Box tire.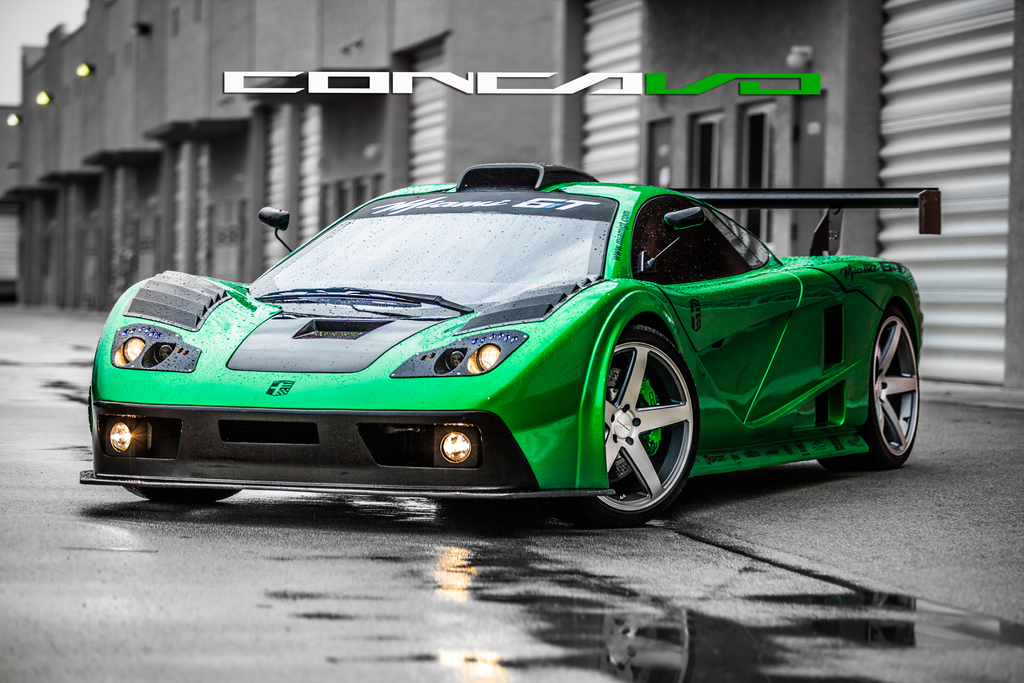
box(122, 484, 242, 508).
